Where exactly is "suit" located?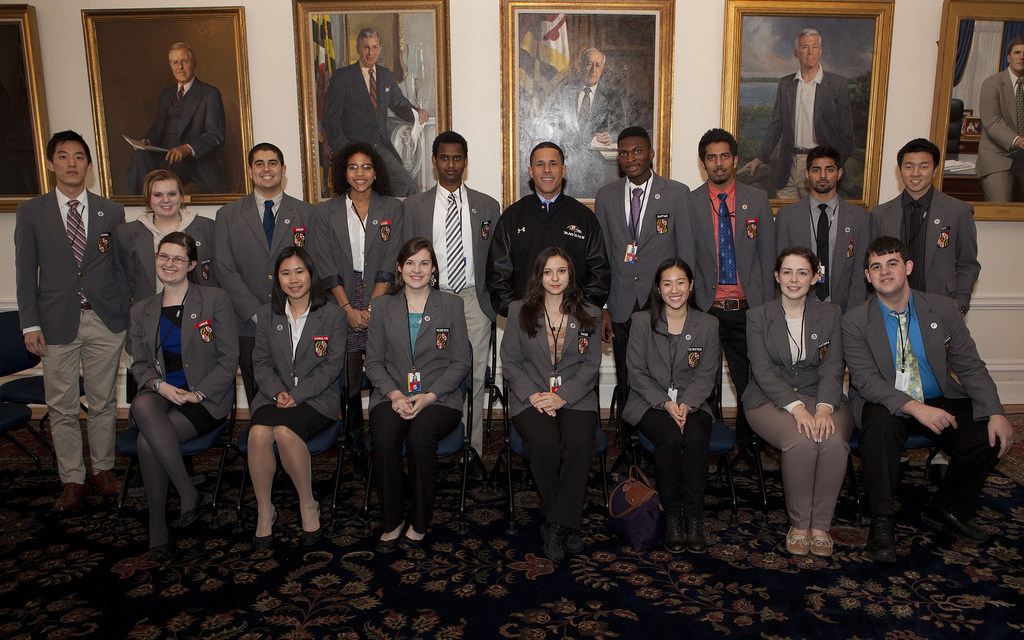
Its bounding box is bbox=(601, 167, 695, 454).
